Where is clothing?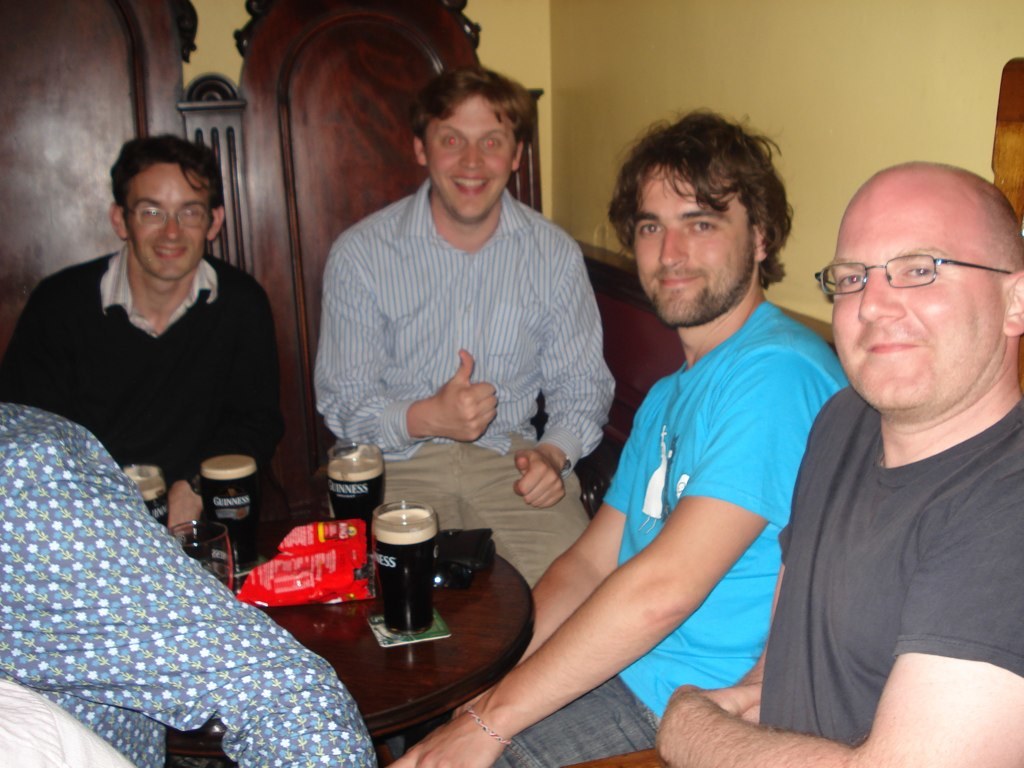
<region>0, 400, 371, 767</region>.
